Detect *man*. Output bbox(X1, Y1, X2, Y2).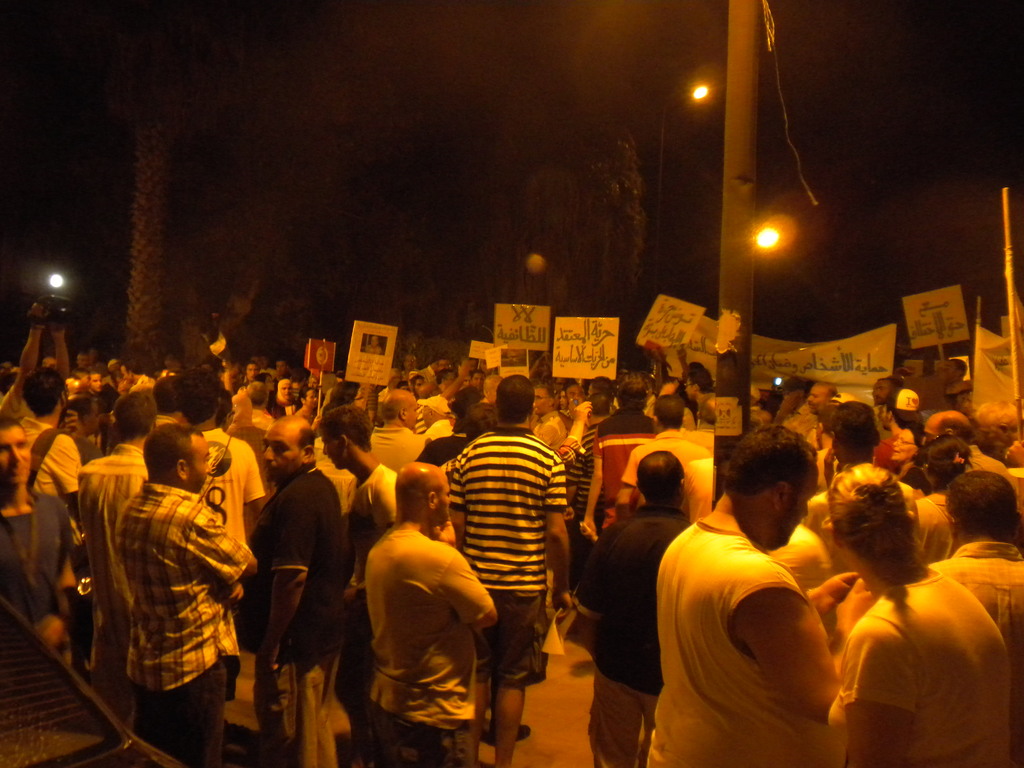
bbox(867, 388, 914, 466).
